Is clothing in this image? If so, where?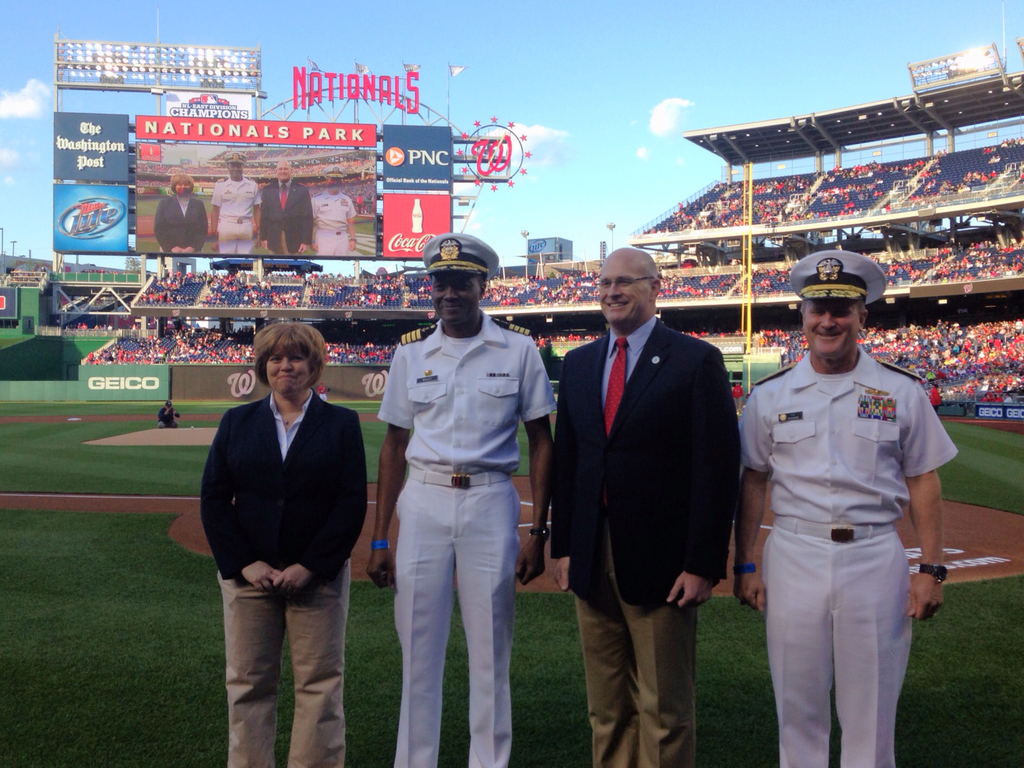
Yes, at box=[212, 168, 260, 254].
